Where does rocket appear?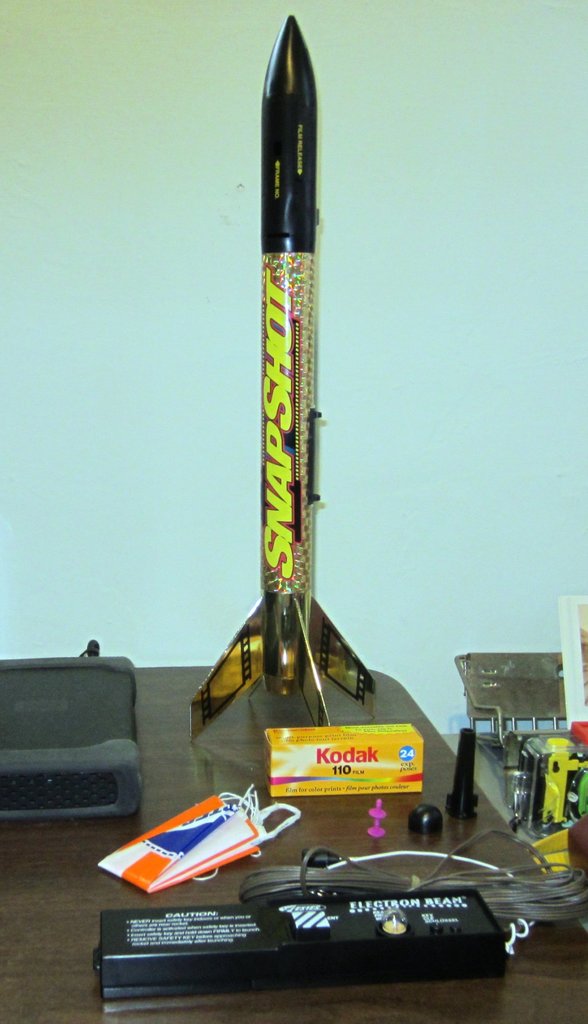
Appears at Rect(209, 8, 370, 825).
